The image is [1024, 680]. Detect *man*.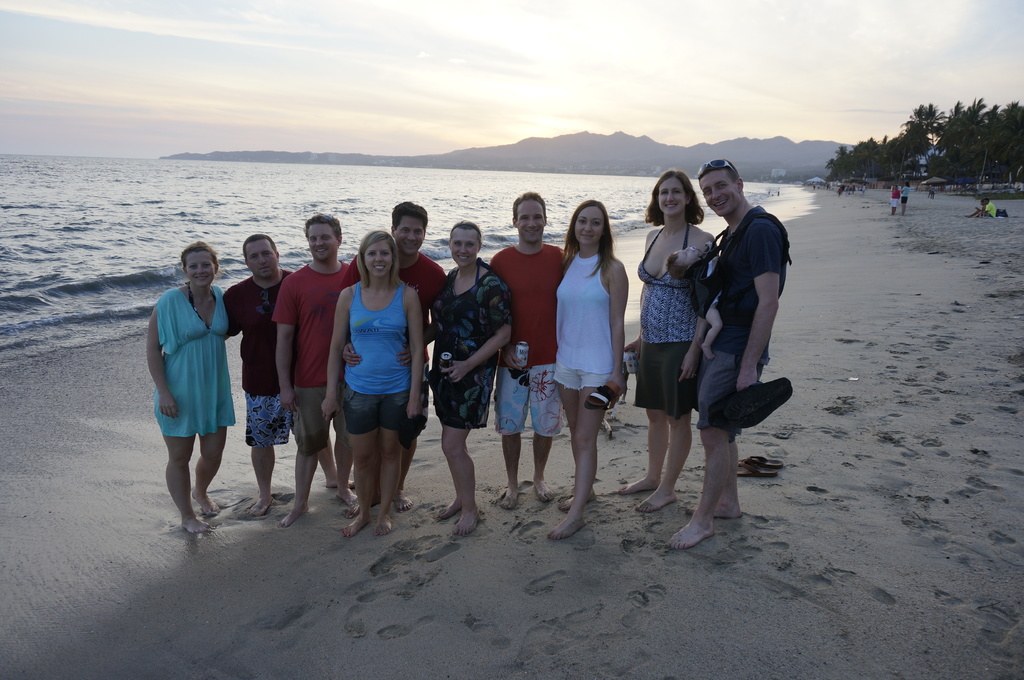
Detection: <bbox>488, 187, 573, 512</bbox>.
